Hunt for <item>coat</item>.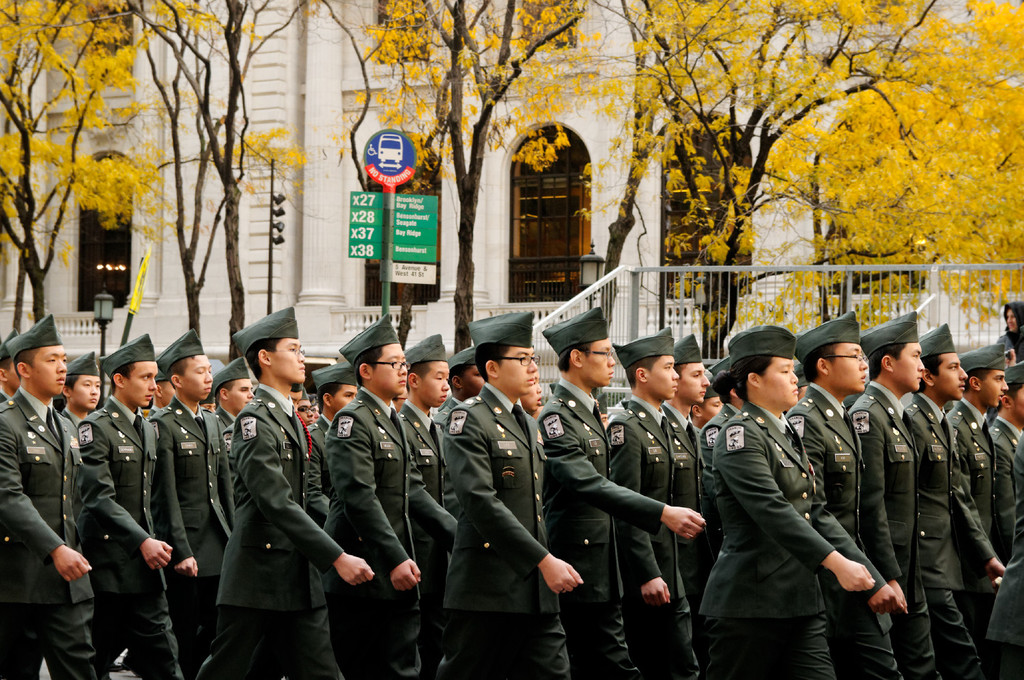
Hunted down at rect(203, 391, 337, 651).
